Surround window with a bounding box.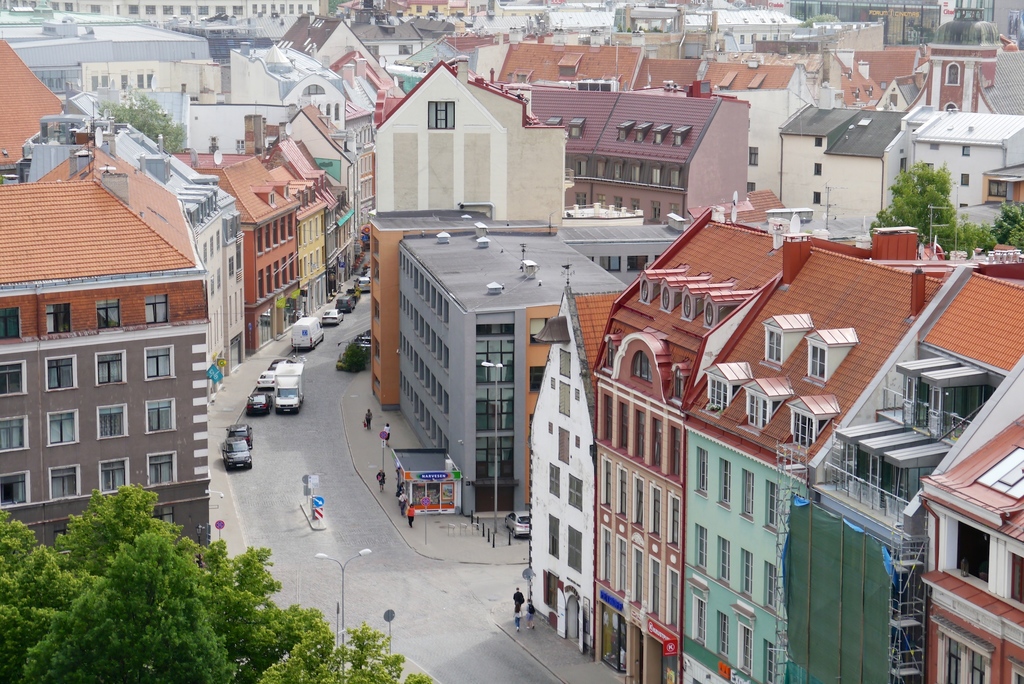
pyautogui.locateOnScreen(960, 142, 971, 155).
